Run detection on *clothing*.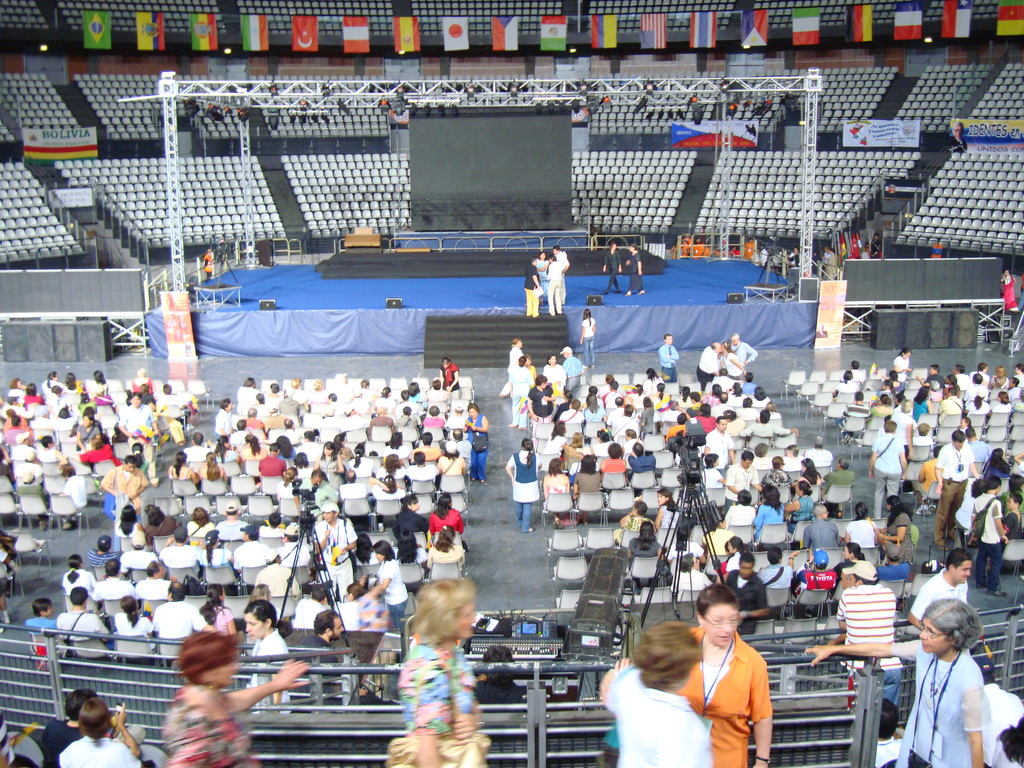
Result: BBox(369, 483, 404, 500).
